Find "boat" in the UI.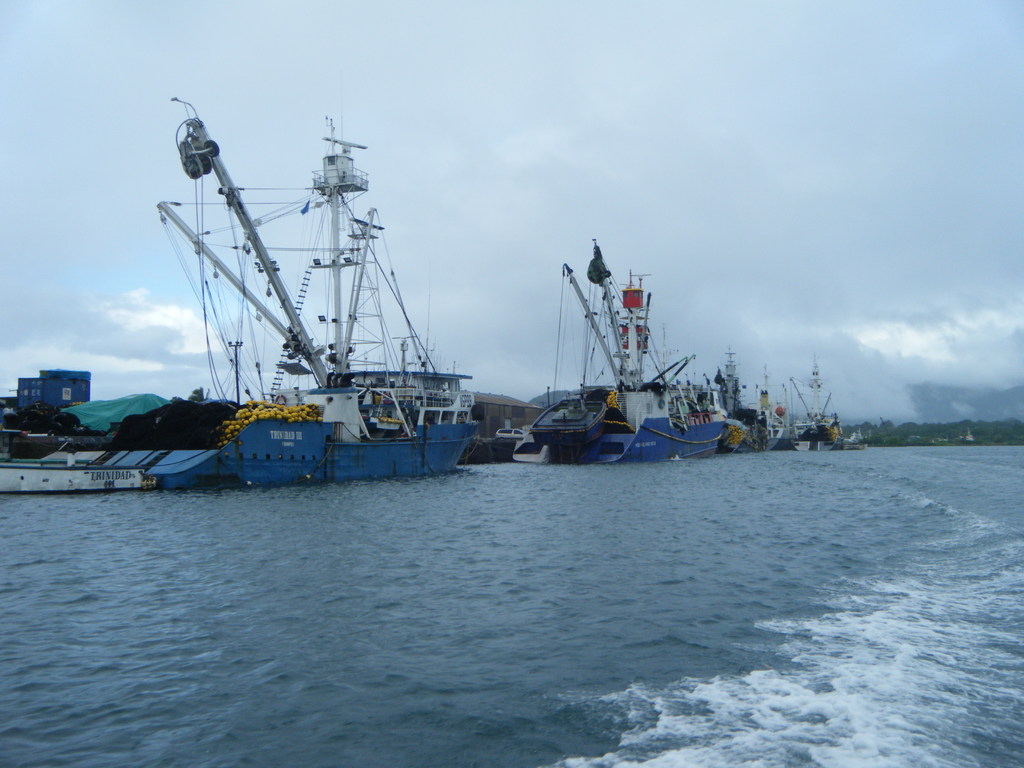
UI element at 792,364,874,457.
